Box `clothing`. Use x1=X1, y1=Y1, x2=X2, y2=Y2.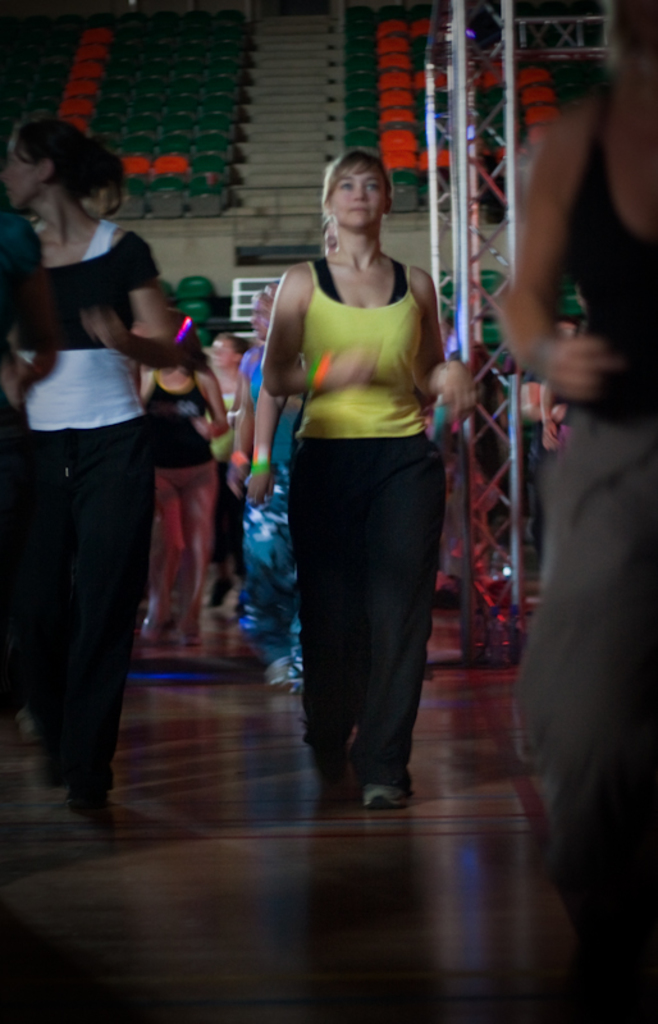
x1=146, y1=361, x2=218, y2=648.
